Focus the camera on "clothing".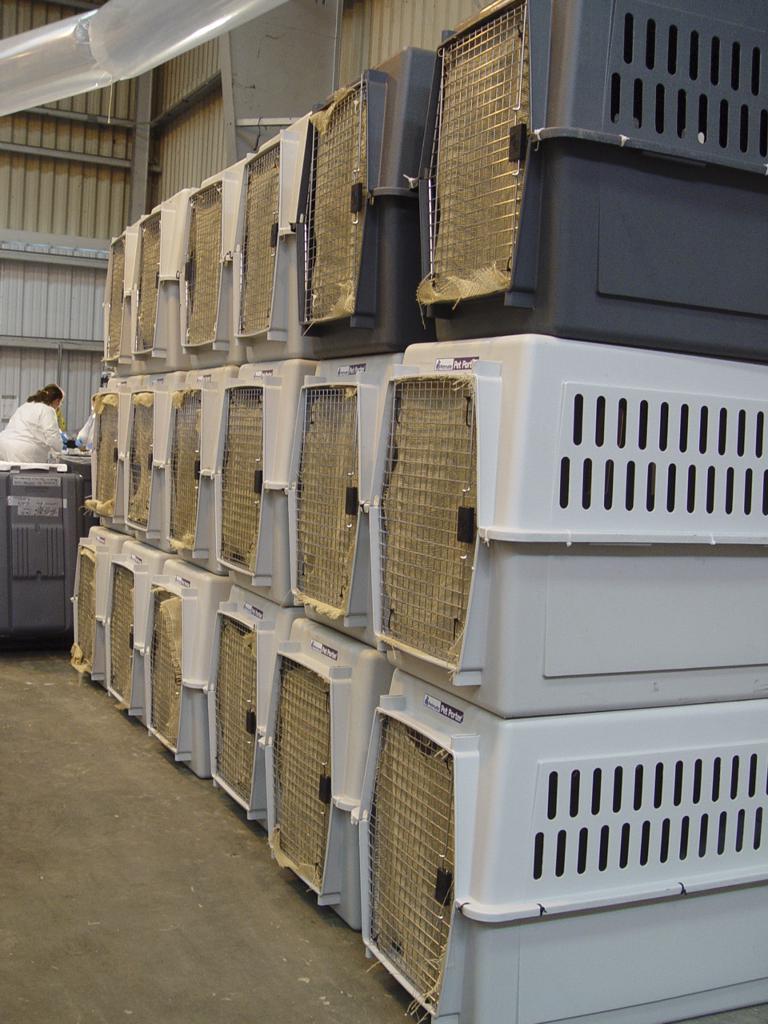
Focus region: pyautogui.locateOnScreen(0, 364, 70, 474).
